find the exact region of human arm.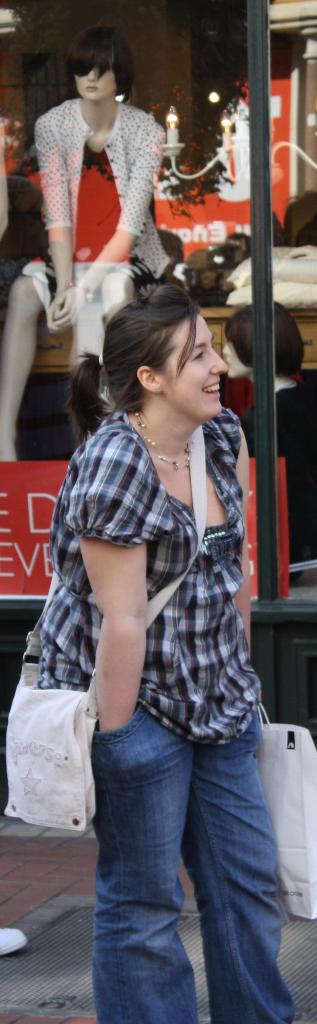
Exact region: bbox=[61, 523, 175, 749].
